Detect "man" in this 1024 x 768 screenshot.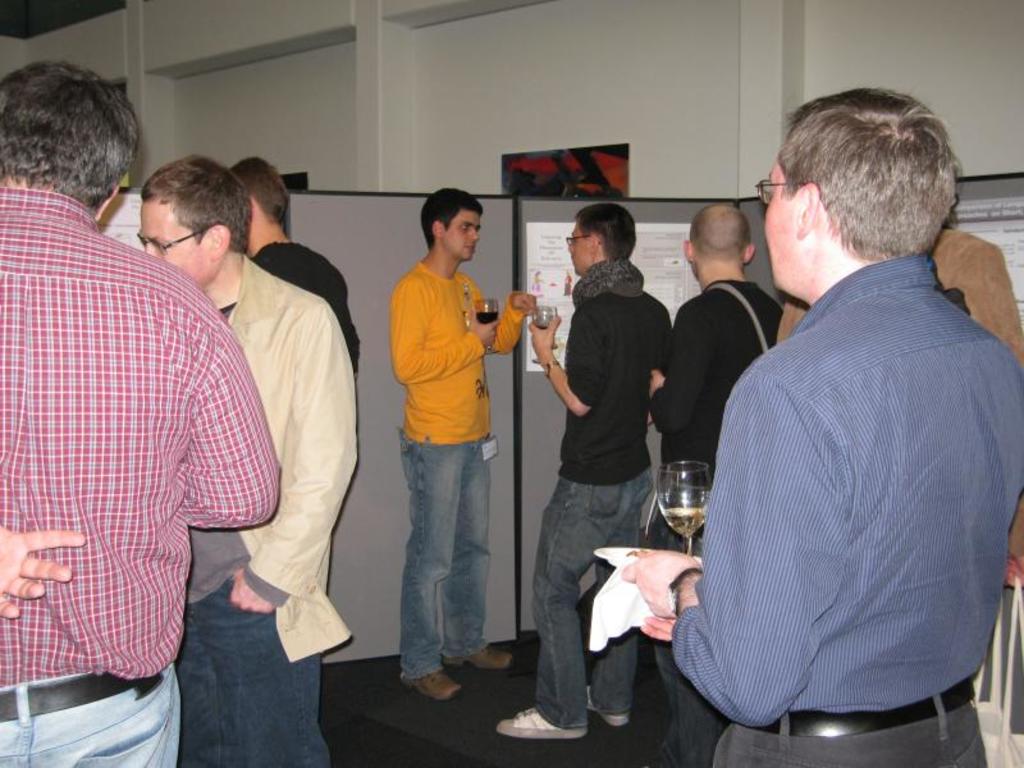
Detection: bbox=[383, 182, 545, 705].
